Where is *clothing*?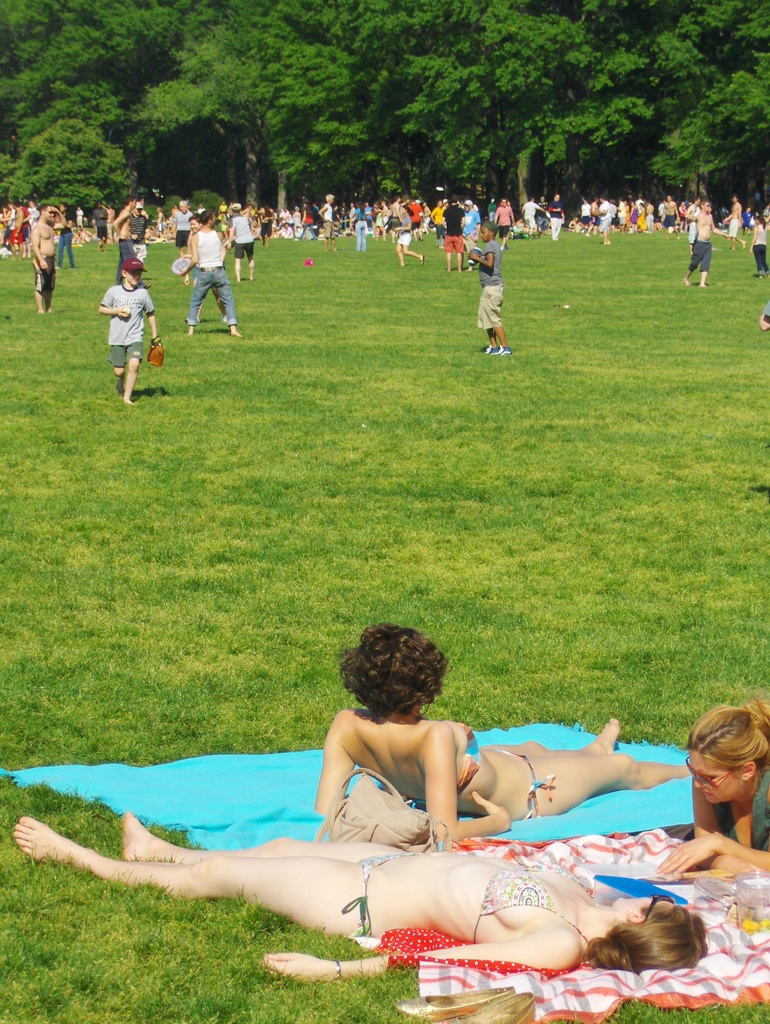
<region>480, 238, 503, 328</region>.
